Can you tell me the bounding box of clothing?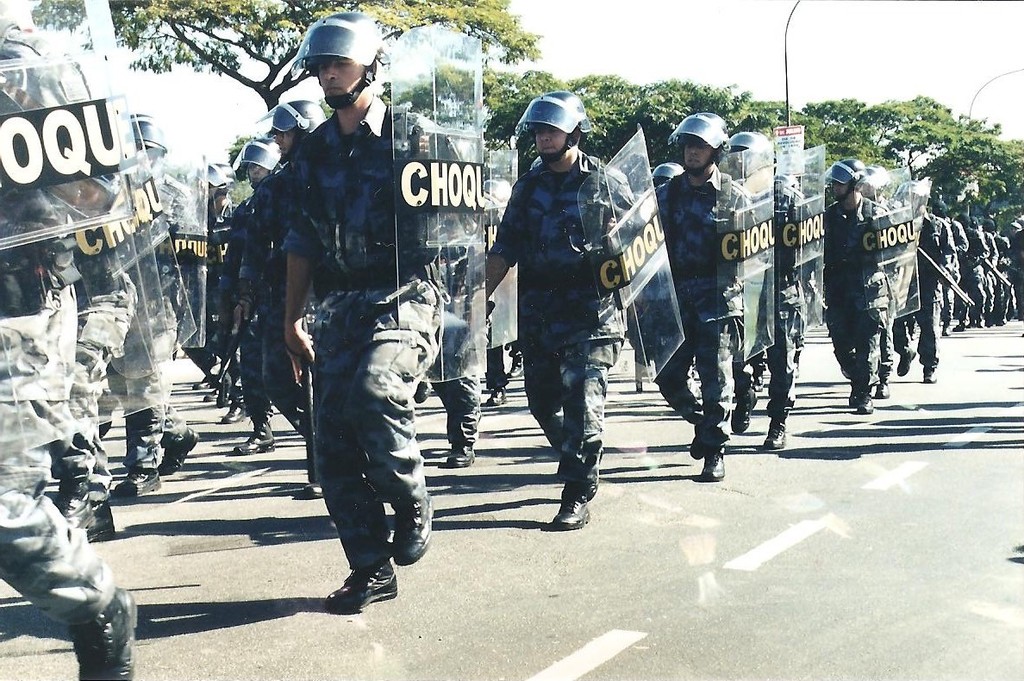
156,194,215,360.
